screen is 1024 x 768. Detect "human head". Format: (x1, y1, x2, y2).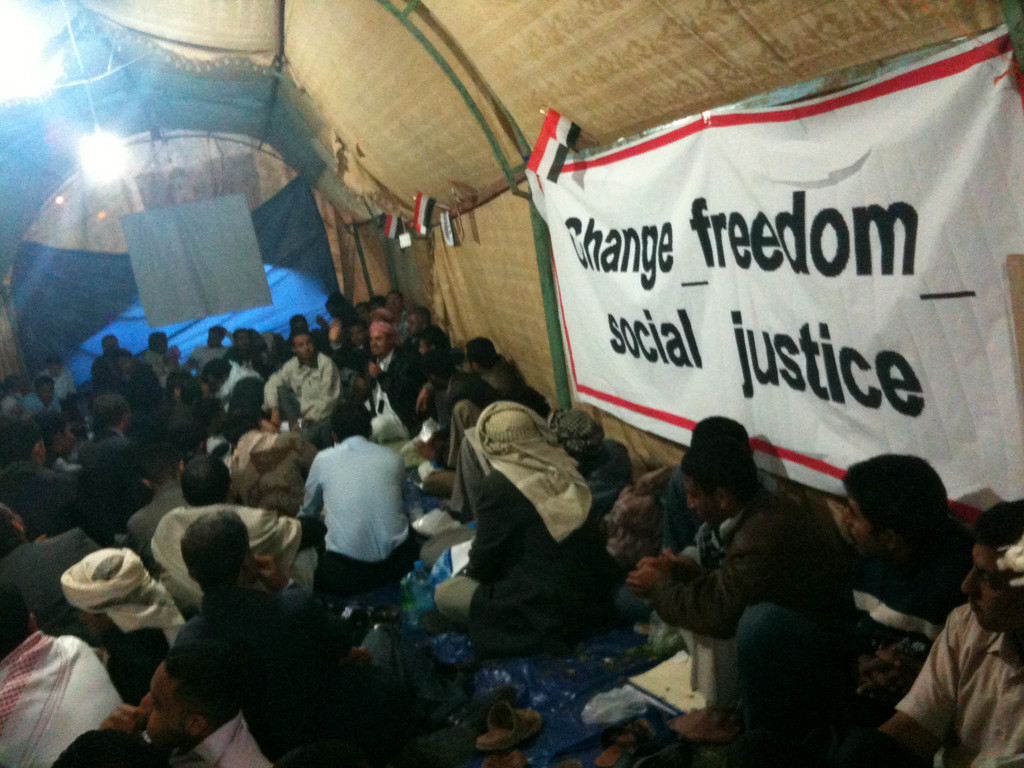
(169, 420, 206, 460).
